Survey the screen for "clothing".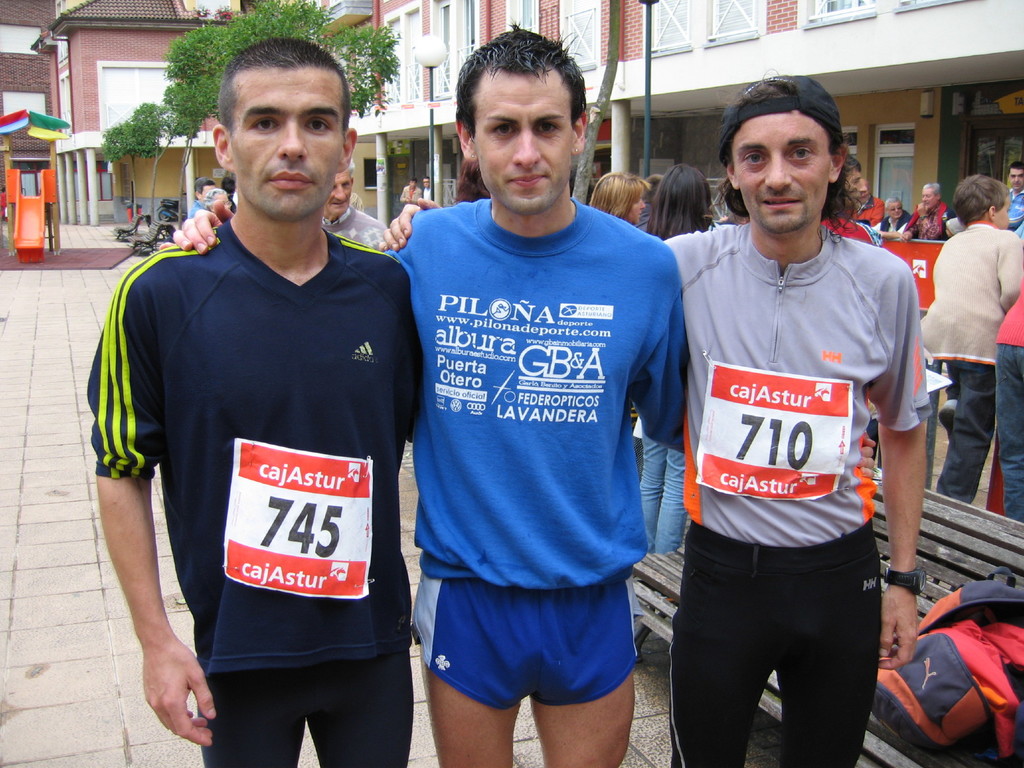
Survey found: 321, 208, 381, 242.
